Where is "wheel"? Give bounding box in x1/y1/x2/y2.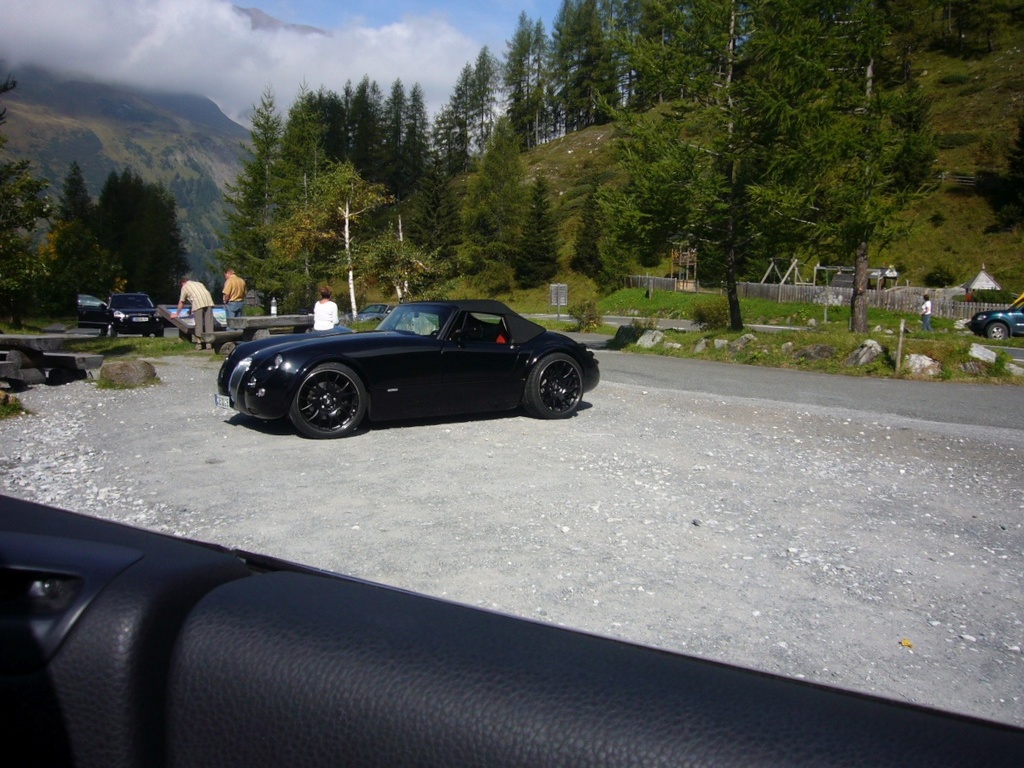
984/318/1009/342.
